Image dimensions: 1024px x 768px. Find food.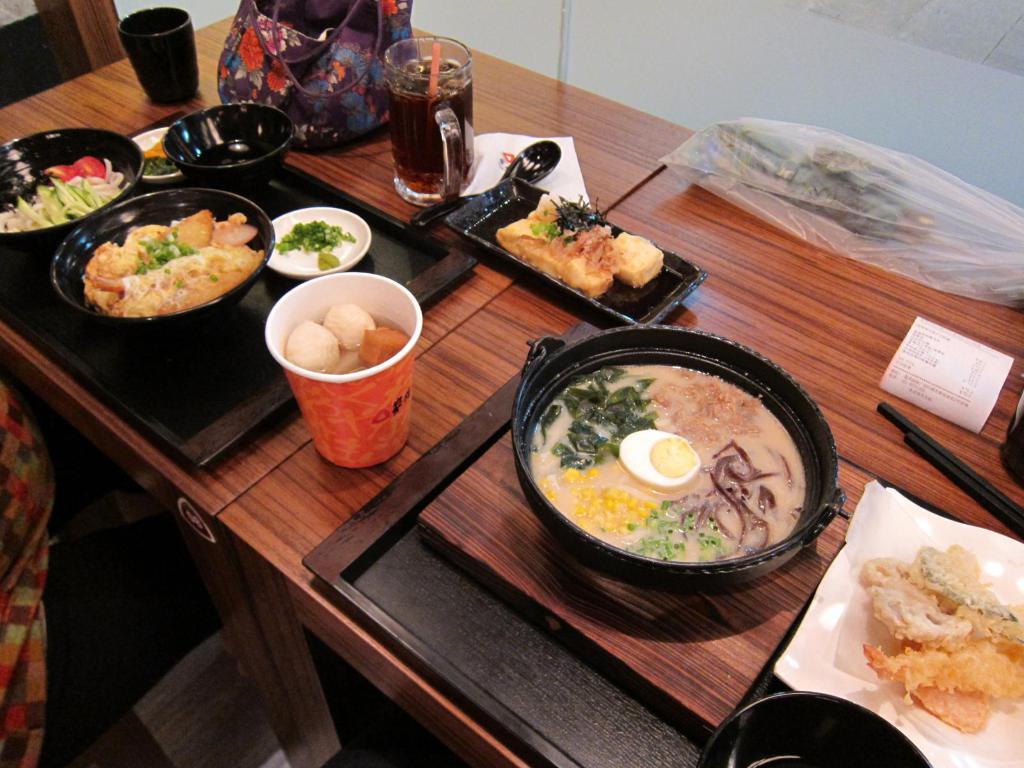
<bbox>355, 325, 408, 367</bbox>.
